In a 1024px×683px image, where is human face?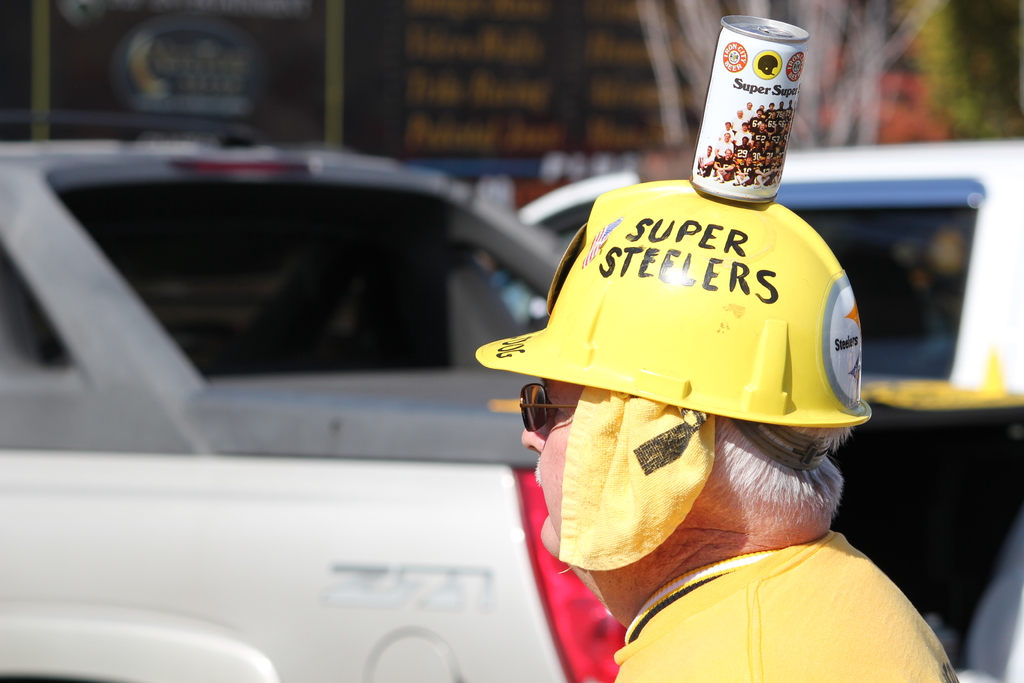
(x1=523, y1=379, x2=582, y2=559).
